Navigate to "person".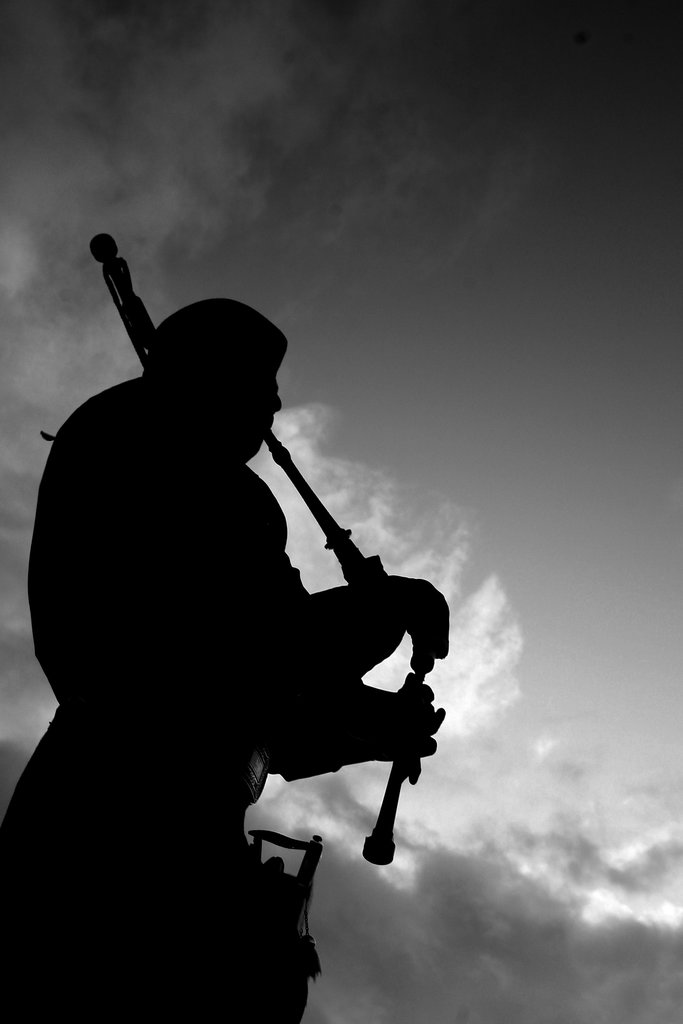
Navigation target: (left=41, top=209, right=449, bottom=955).
